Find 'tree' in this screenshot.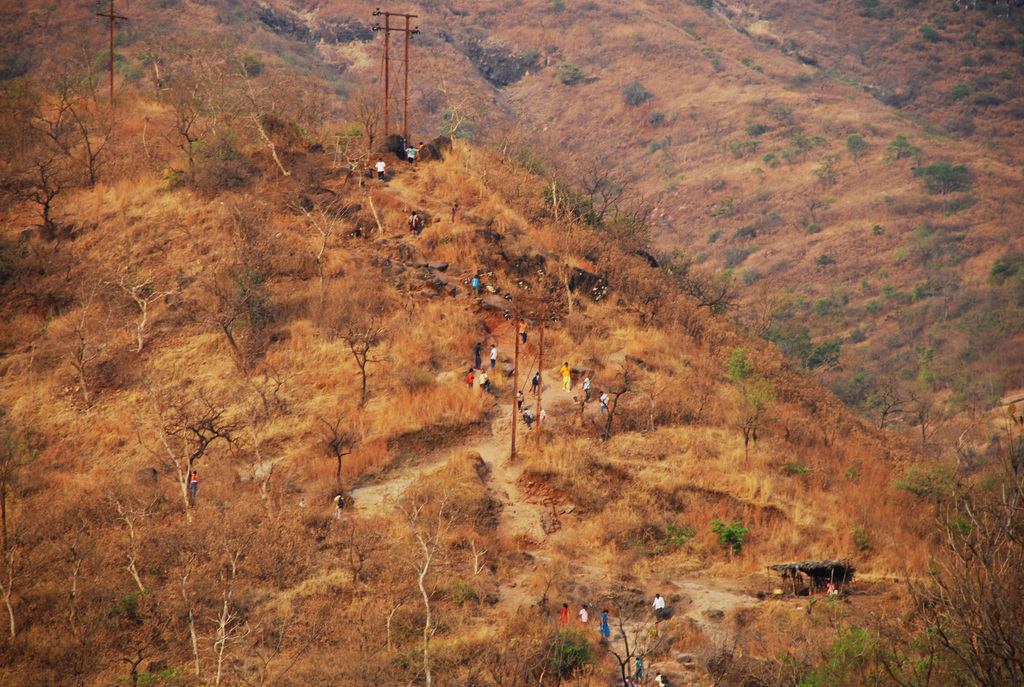
The bounding box for 'tree' is (739,378,781,459).
